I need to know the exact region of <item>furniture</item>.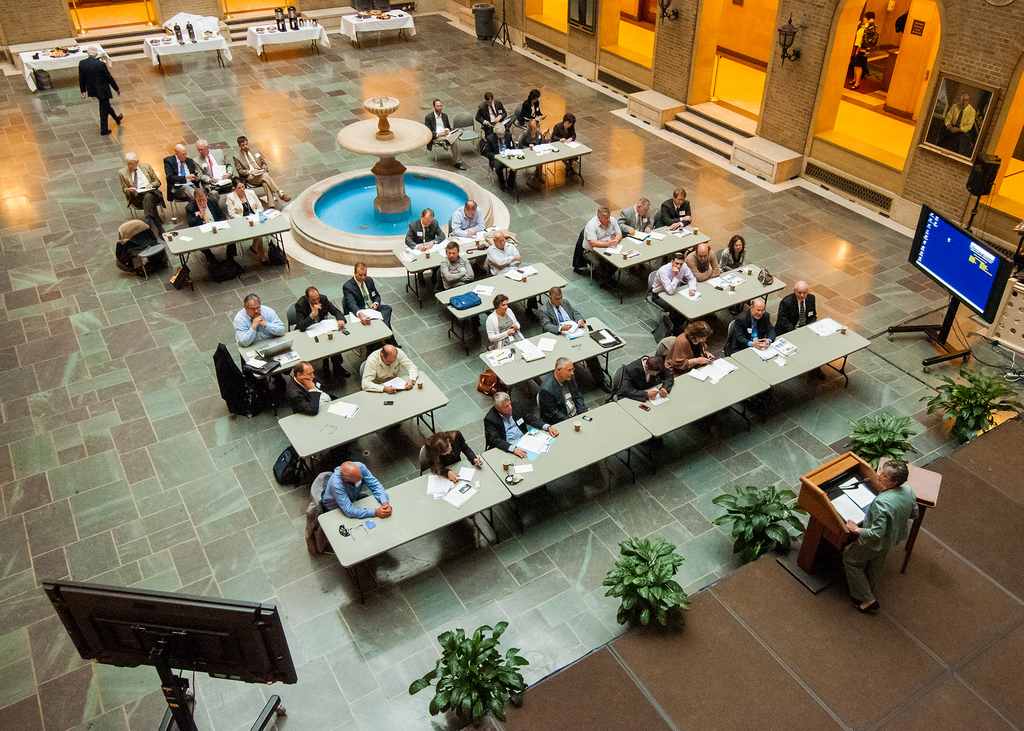
Region: {"x1": 246, "y1": 17, "x2": 328, "y2": 62}.
